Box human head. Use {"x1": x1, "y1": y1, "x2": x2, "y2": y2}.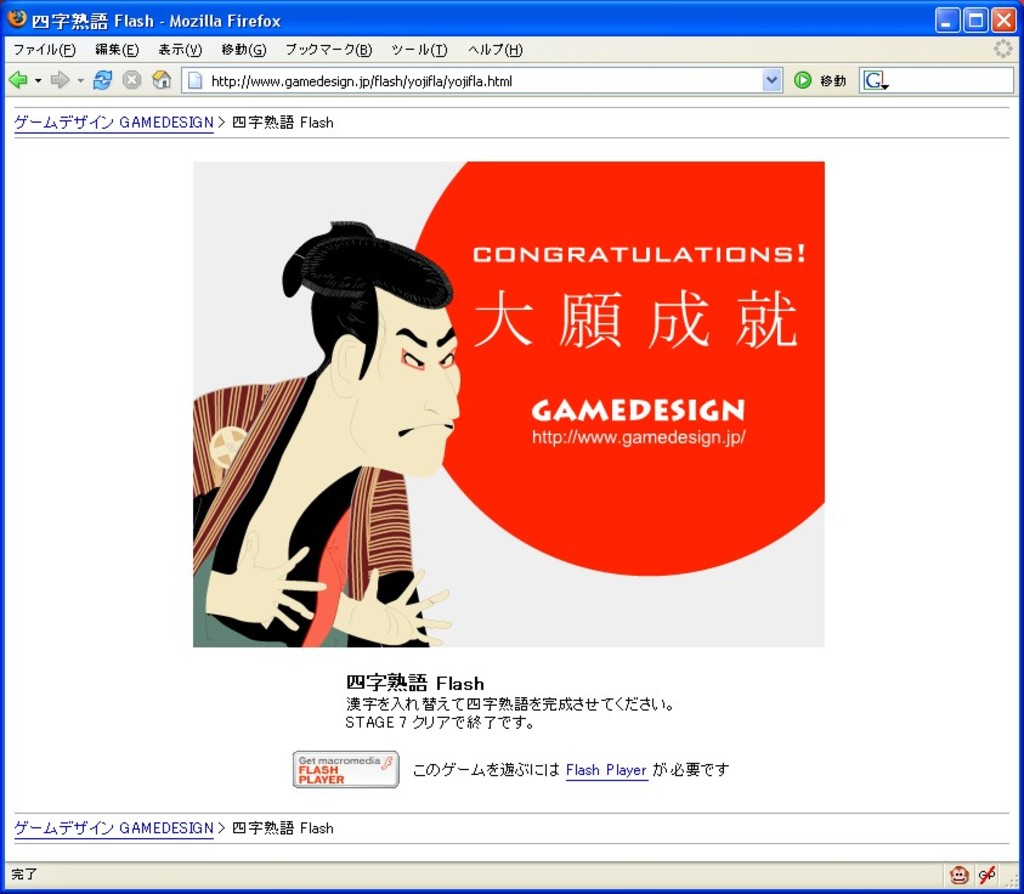
{"x1": 292, "y1": 211, "x2": 457, "y2": 423}.
